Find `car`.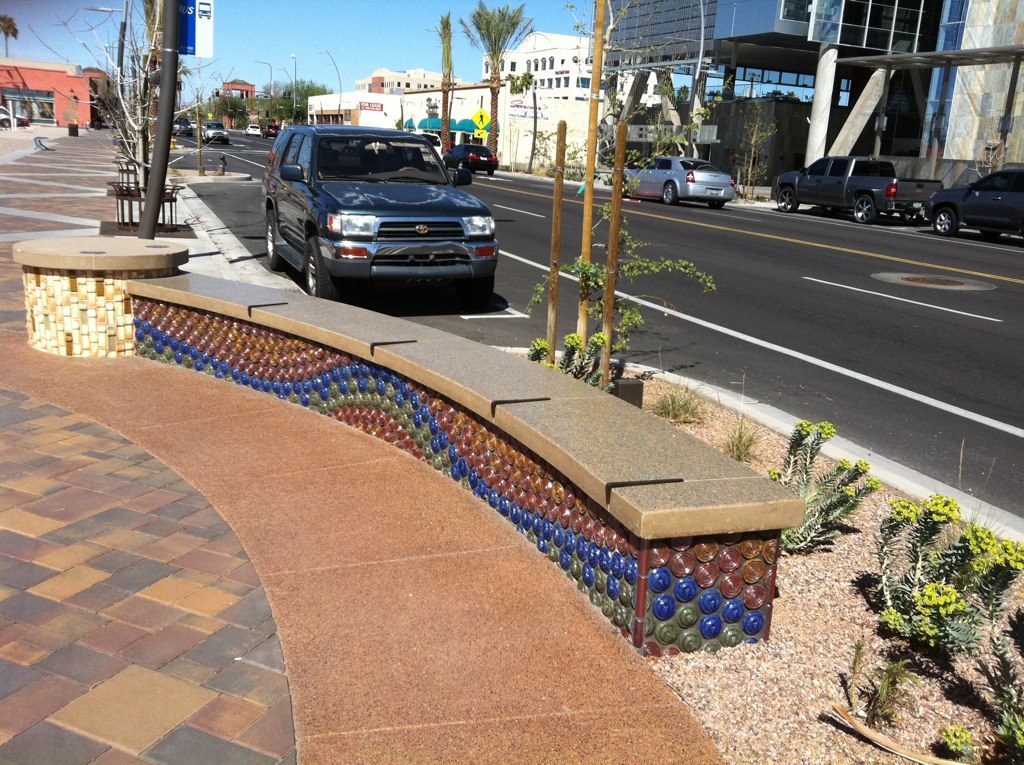
select_region(923, 169, 1023, 237).
